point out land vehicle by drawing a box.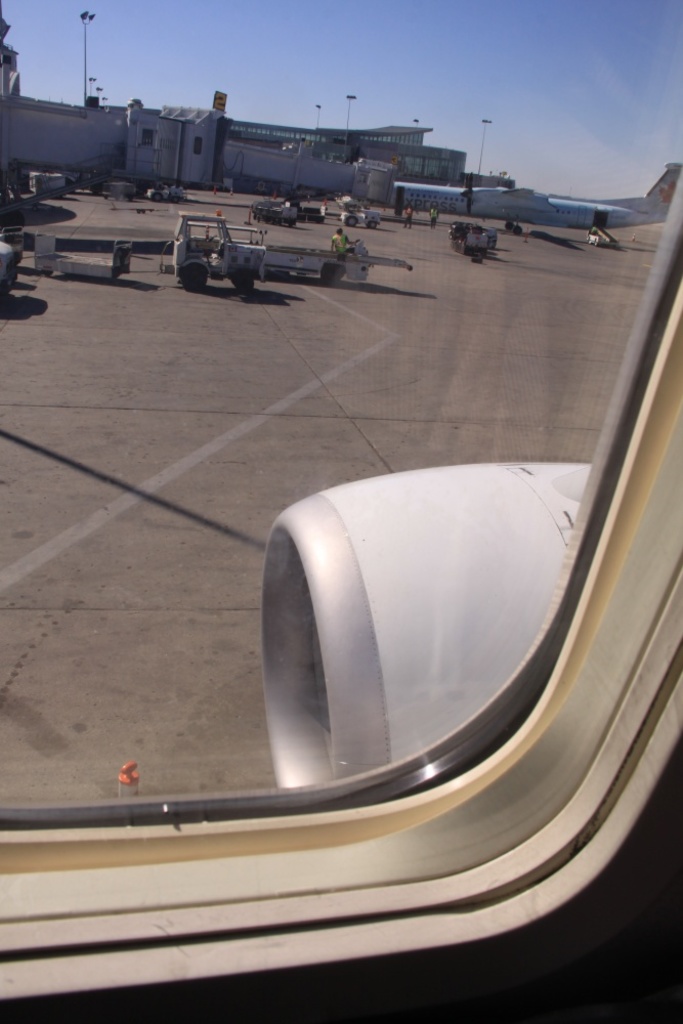
(166,200,276,276).
